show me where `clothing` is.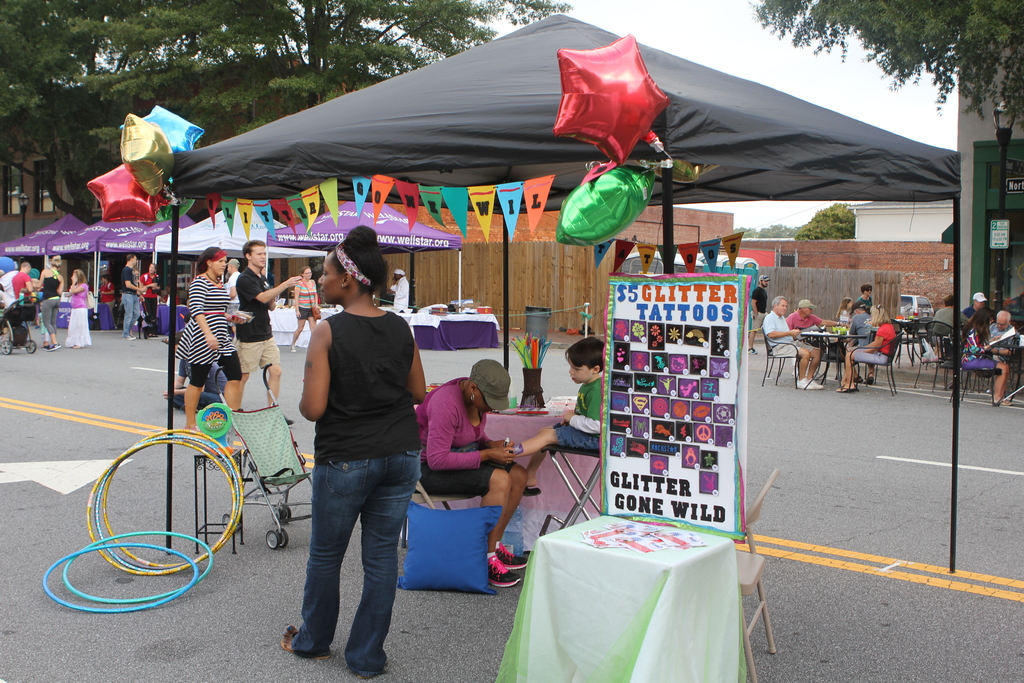
`clothing` is at (left=552, top=378, right=600, bottom=446).
